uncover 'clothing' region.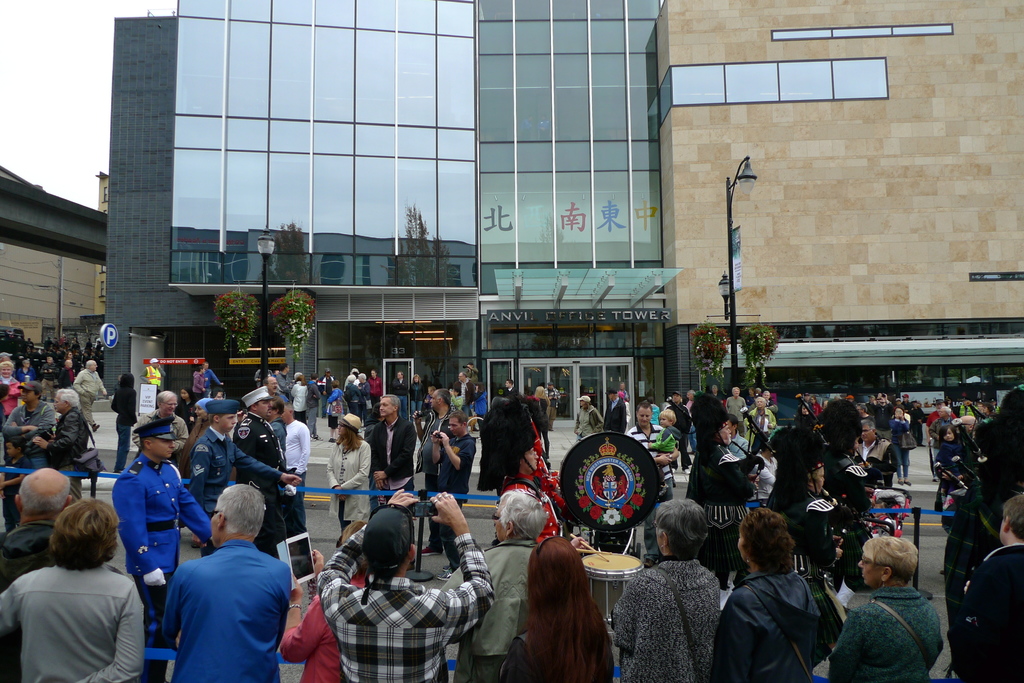
Uncovered: (x1=140, y1=369, x2=164, y2=394).
